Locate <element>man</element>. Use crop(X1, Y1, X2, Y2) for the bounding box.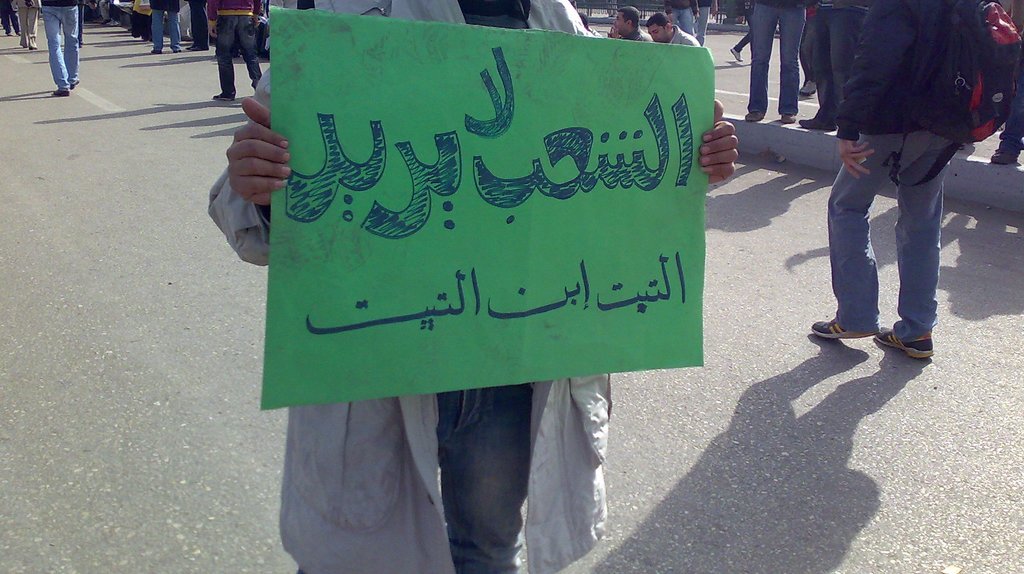
crop(802, 6, 1002, 345).
